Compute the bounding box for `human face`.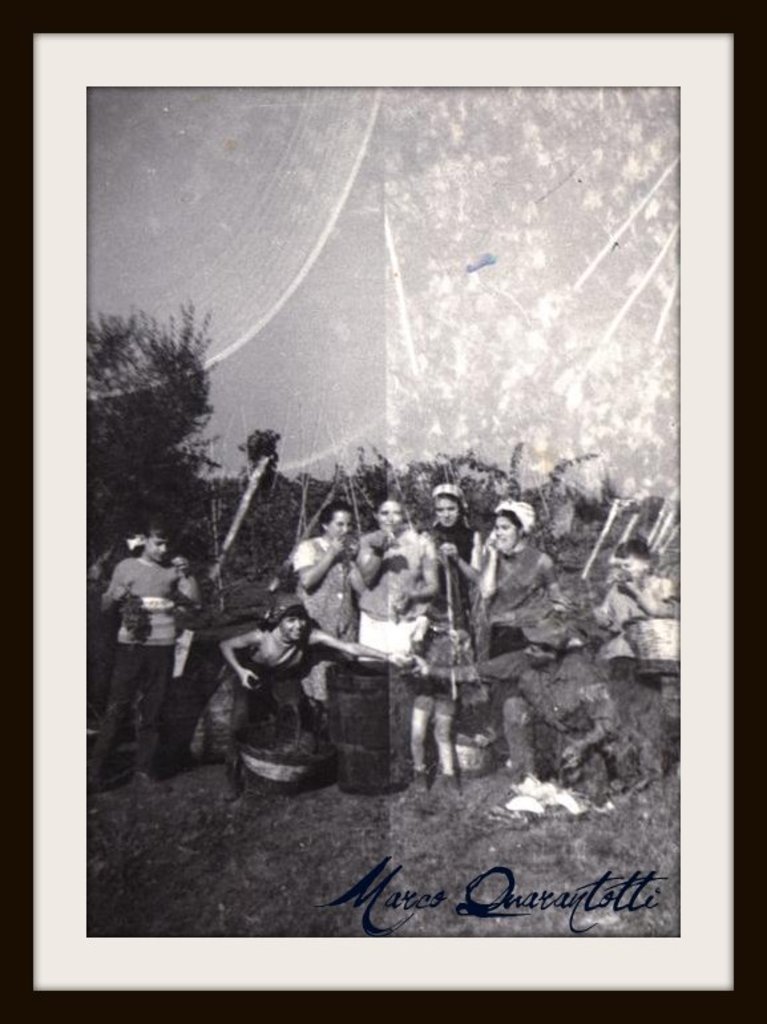
(x1=489, y1=505, x2=534, y2=547).
